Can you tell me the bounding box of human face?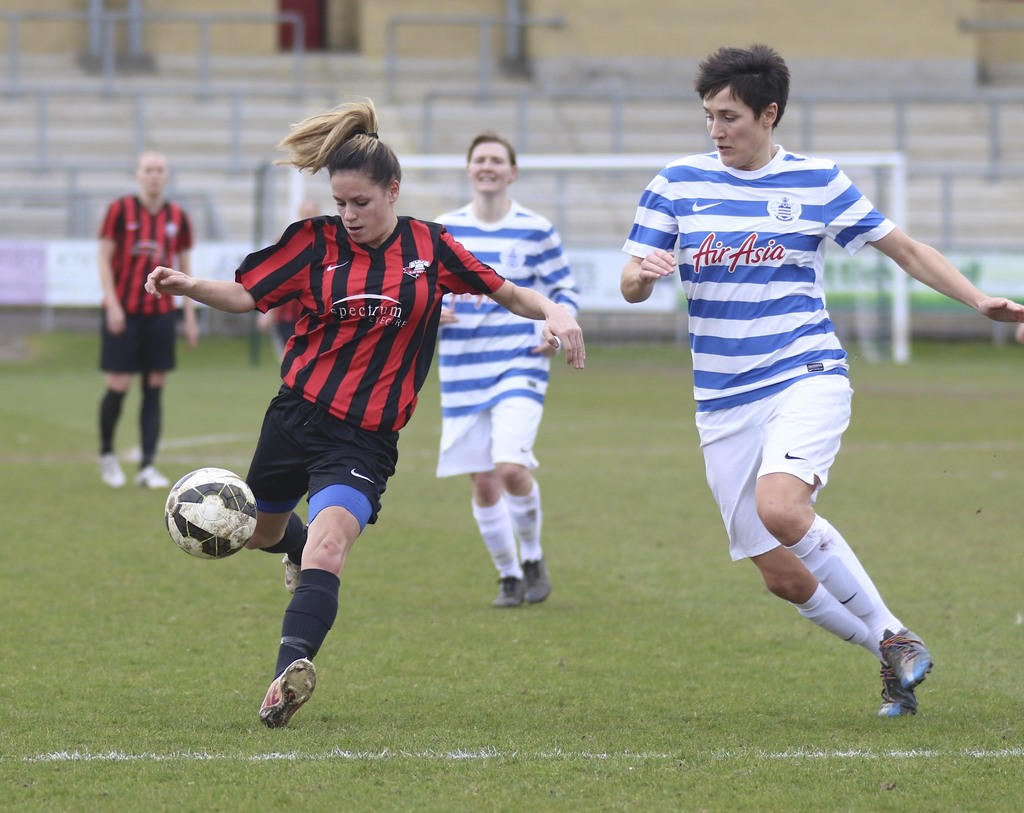
(left=705, top=83, right=762, bottom=170).
